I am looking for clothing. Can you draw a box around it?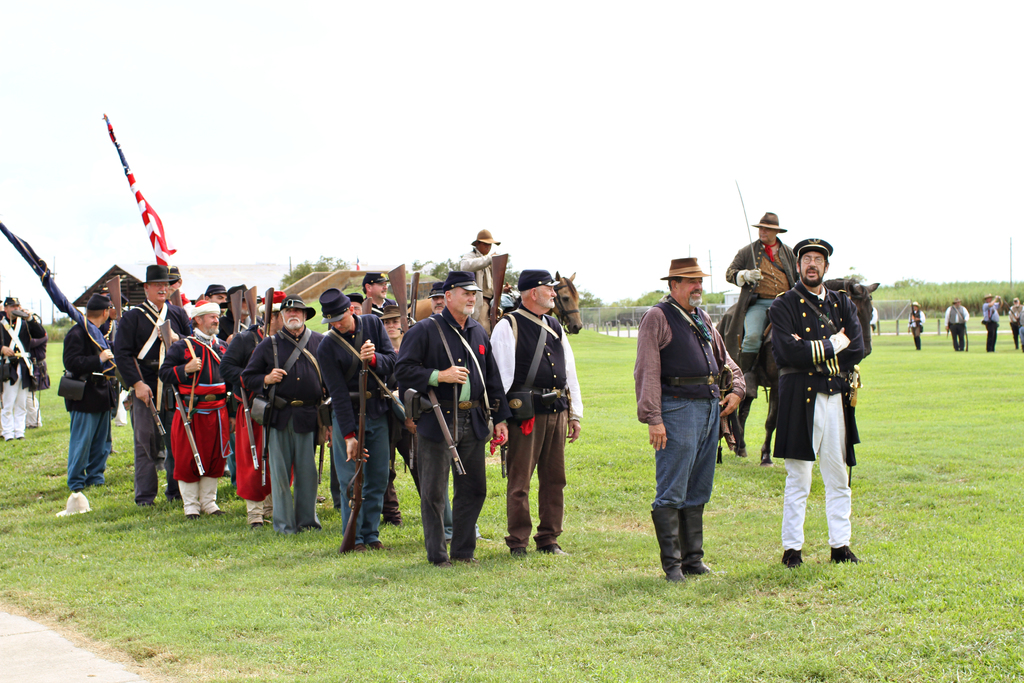
Sure, the bounding box is BBox(982, 302, 1002, 344).
